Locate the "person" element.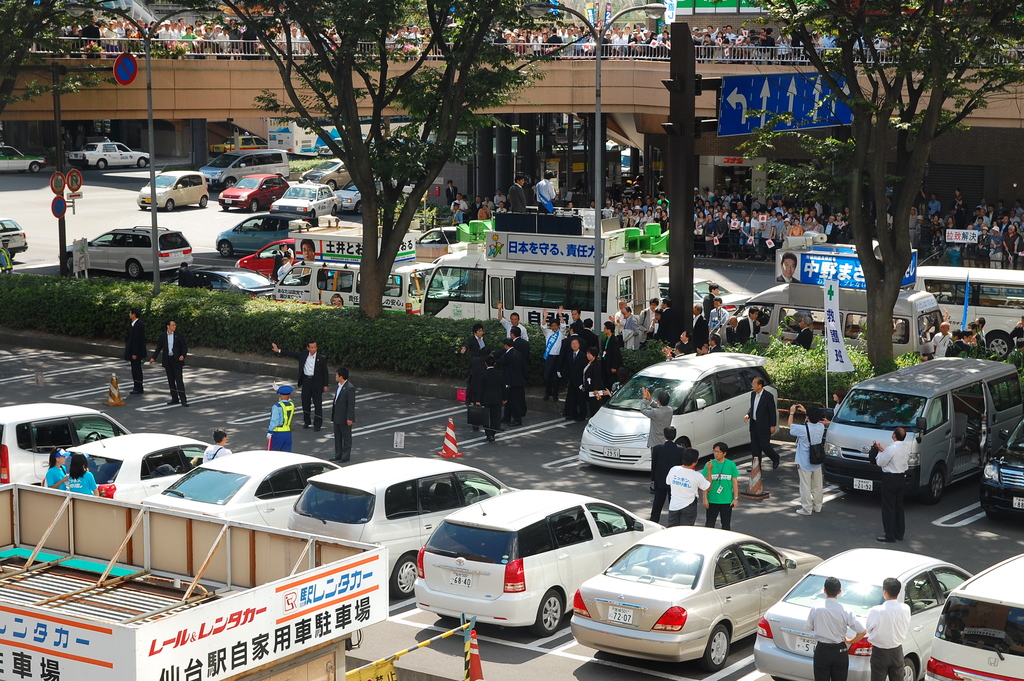
Element bbox: box=[926, 325, 960, 356].
